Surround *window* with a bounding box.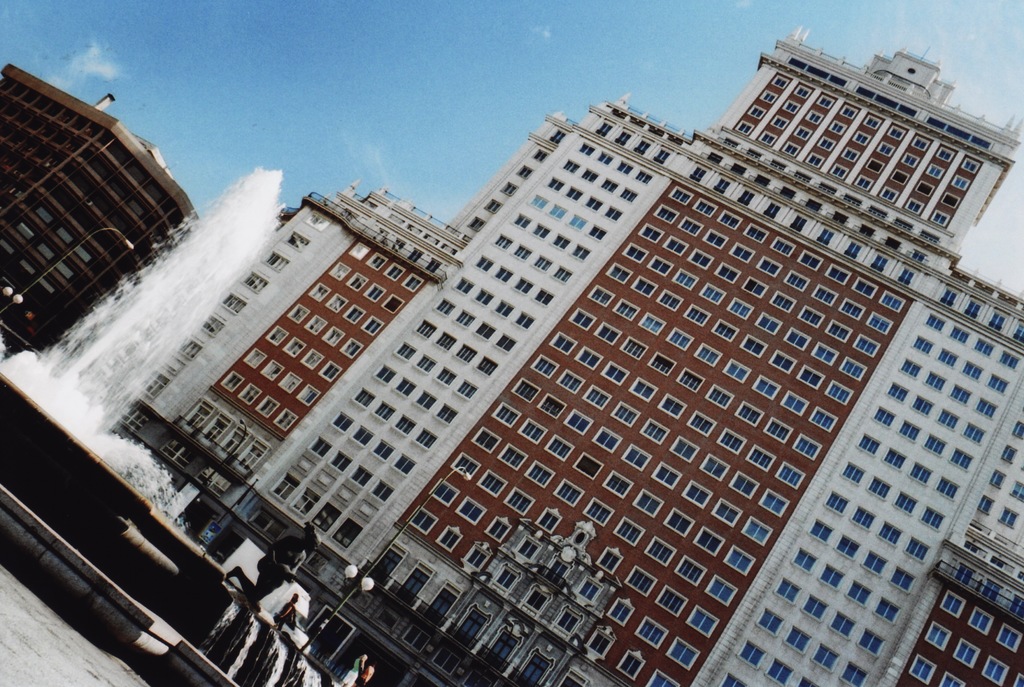
605/179/618/190.
